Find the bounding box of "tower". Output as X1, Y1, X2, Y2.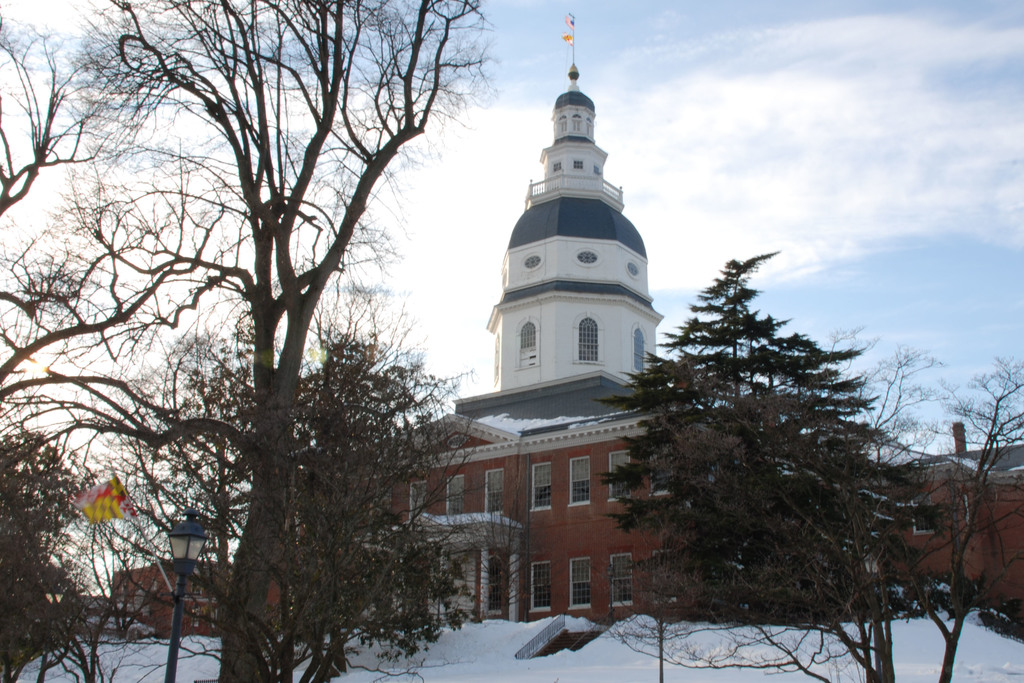
476, 47, 675, 454.
